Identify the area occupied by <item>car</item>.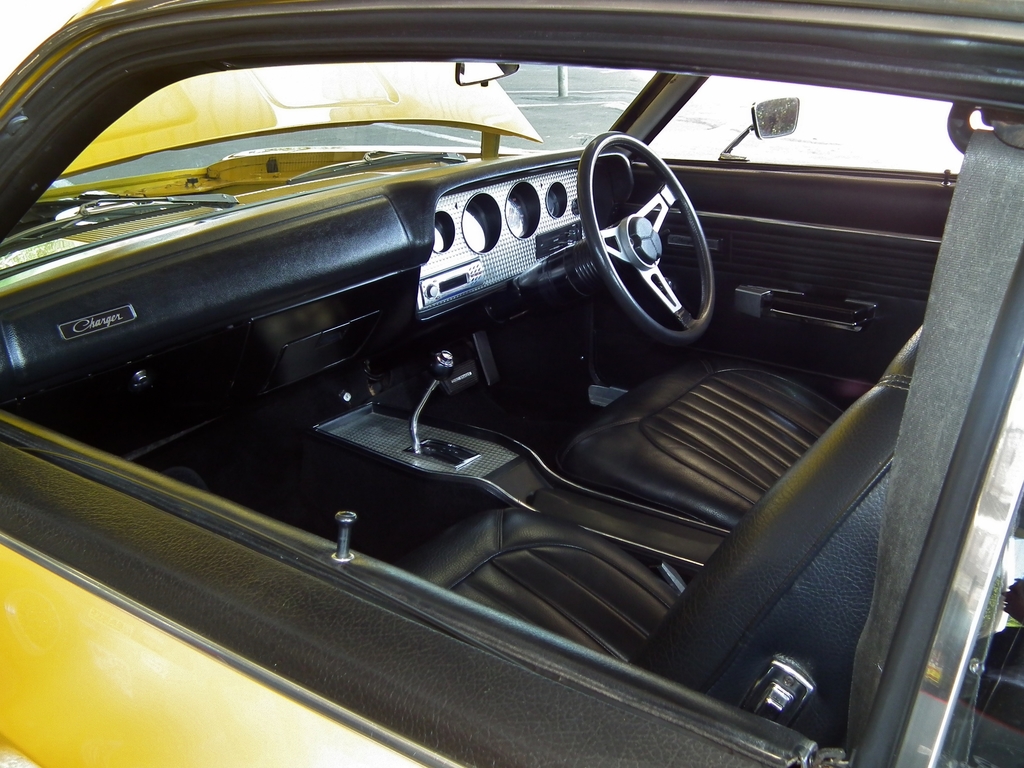
Area: 0, 0, 993, 767.
